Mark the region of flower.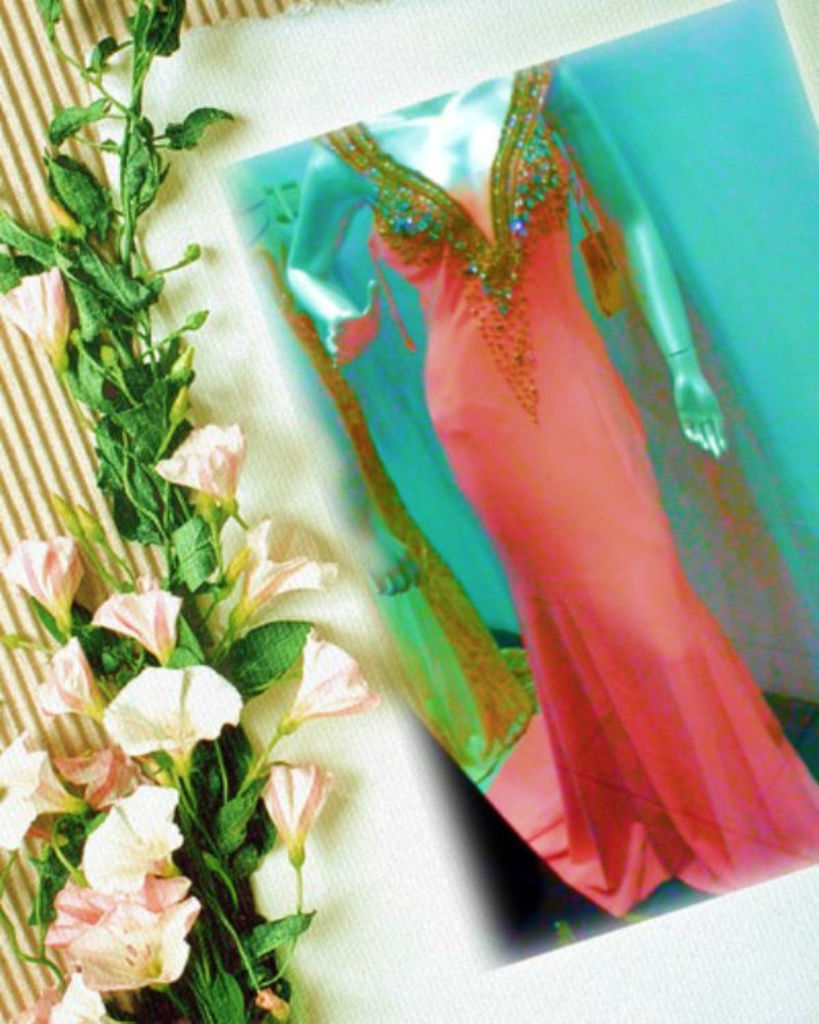
Region: 184,242,201,259.
